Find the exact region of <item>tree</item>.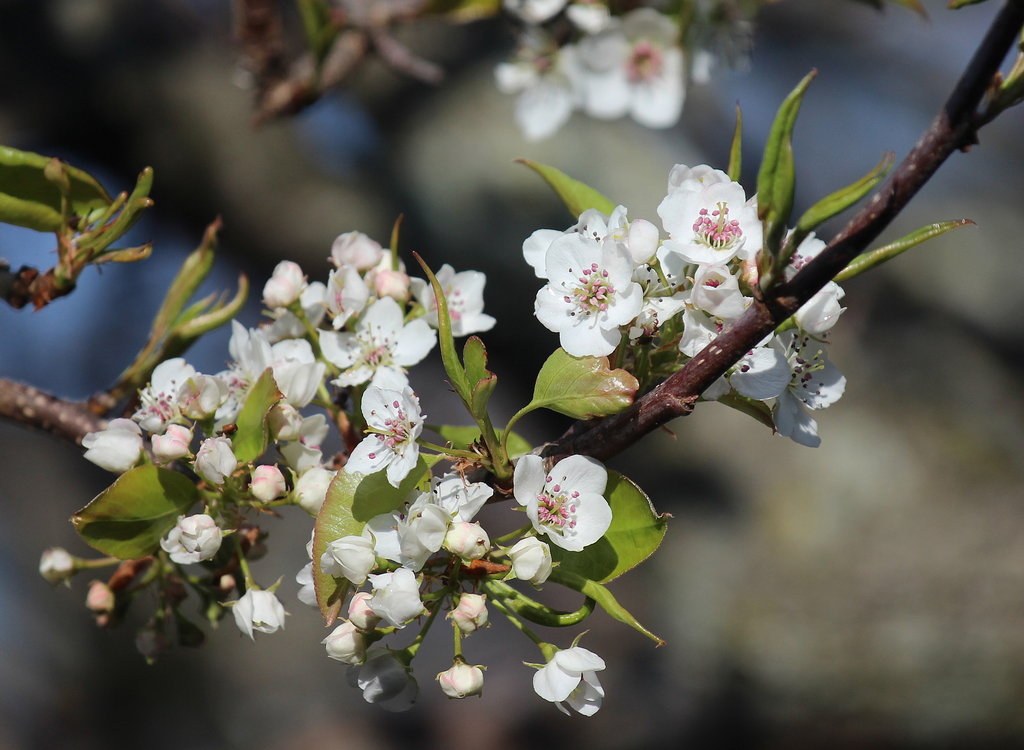
Exact region: BBox(120, 6, 1023, 749).
